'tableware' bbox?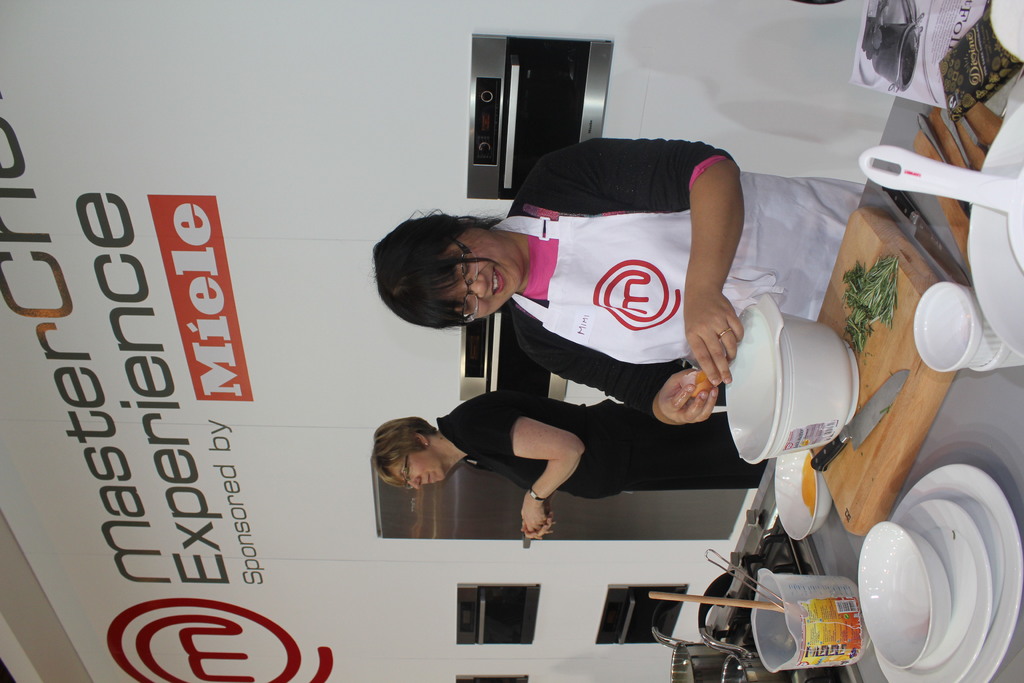
left=753, top=569, right=860, bottom=668
